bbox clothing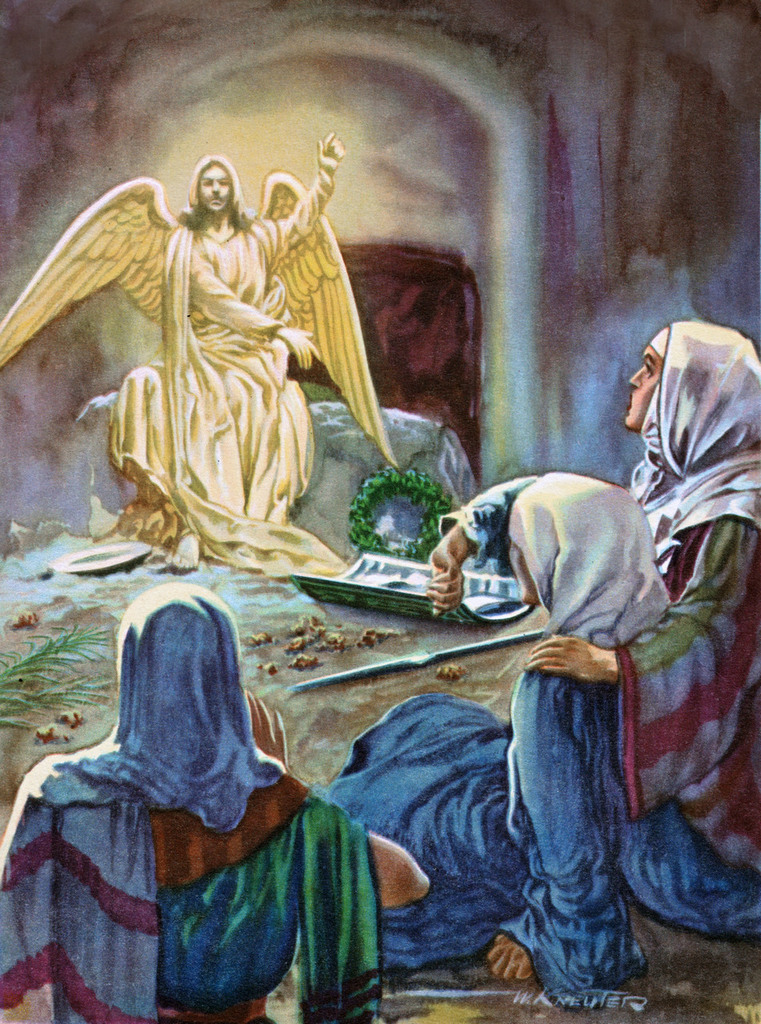
x1=307 y1=472 x2=760 y2=1007
